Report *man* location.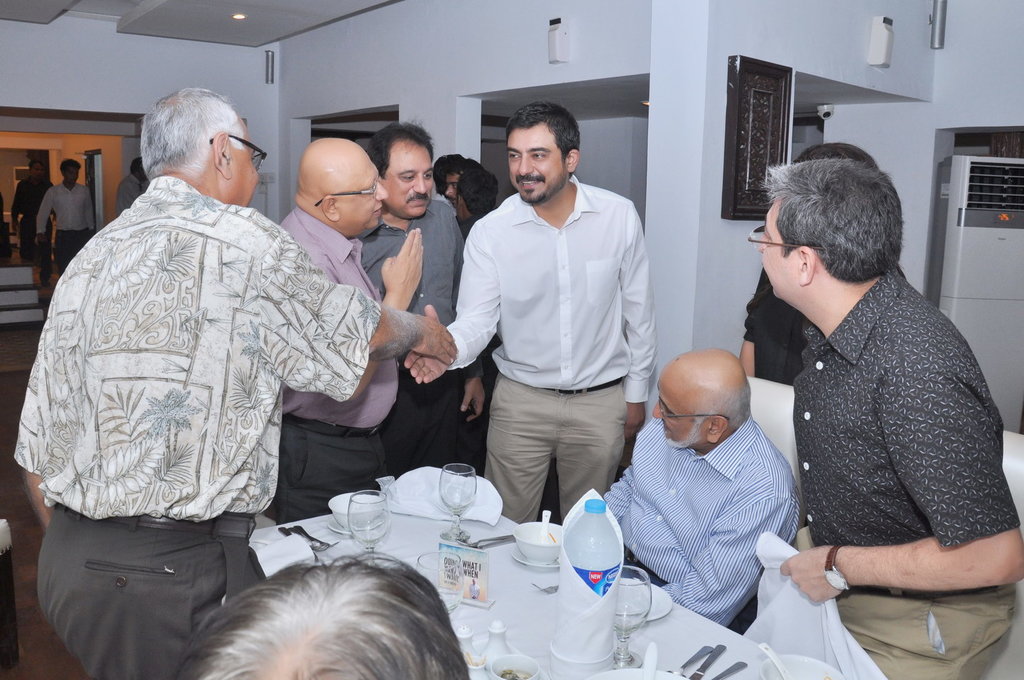
Report: BBox(172, 543, 472, 679).
